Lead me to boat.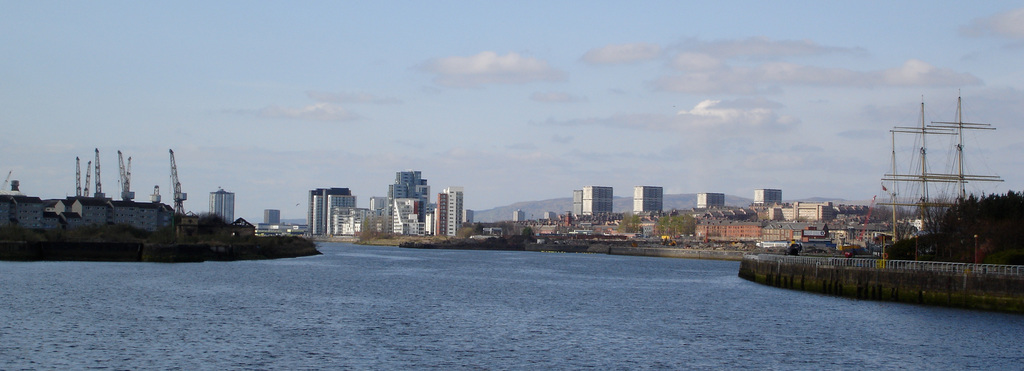
Lead to detection(746, 101, 1023, 299).
